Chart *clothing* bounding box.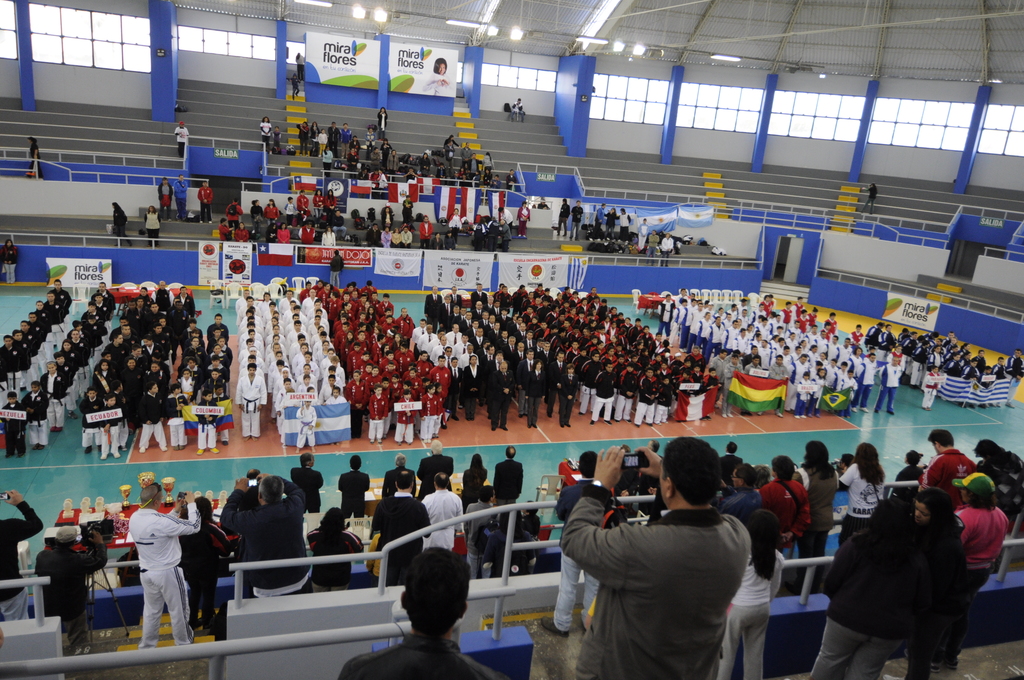
Charted: box(960, 499, 1010, 590).
